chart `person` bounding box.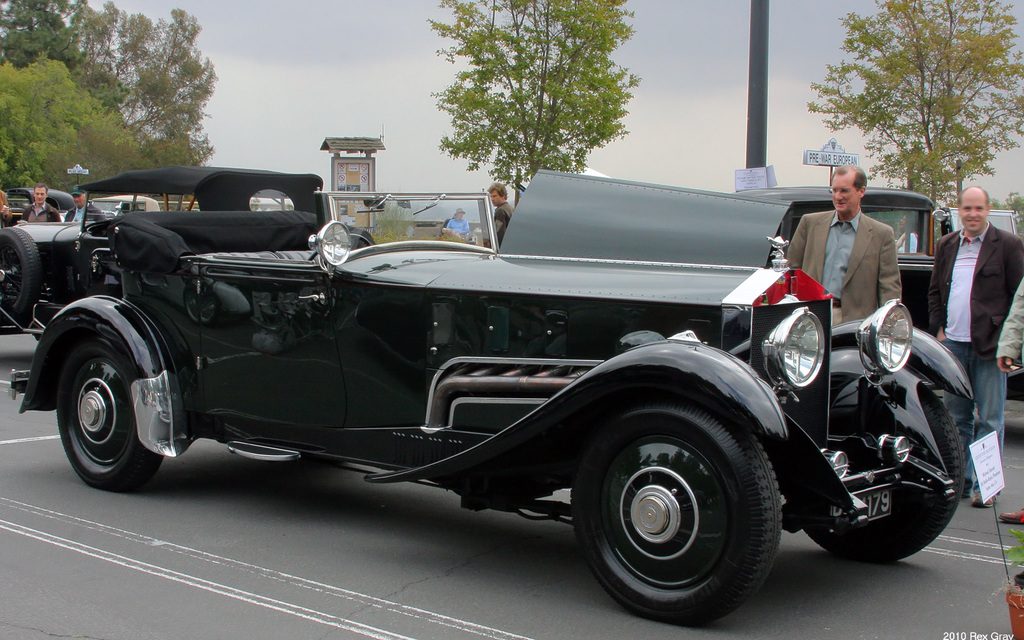
Charted: pyautogui.locateOnScreen(788, 165, 902, 326).
